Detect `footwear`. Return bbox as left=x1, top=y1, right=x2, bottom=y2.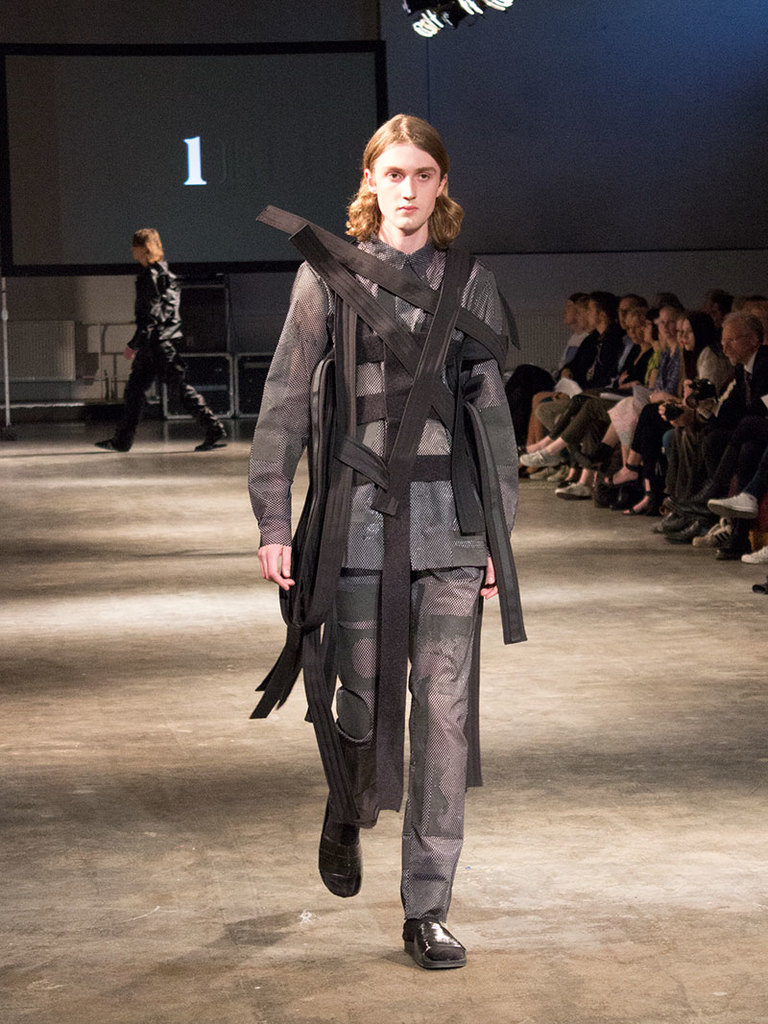
left=691, top=518, right=733, bottom=543.
